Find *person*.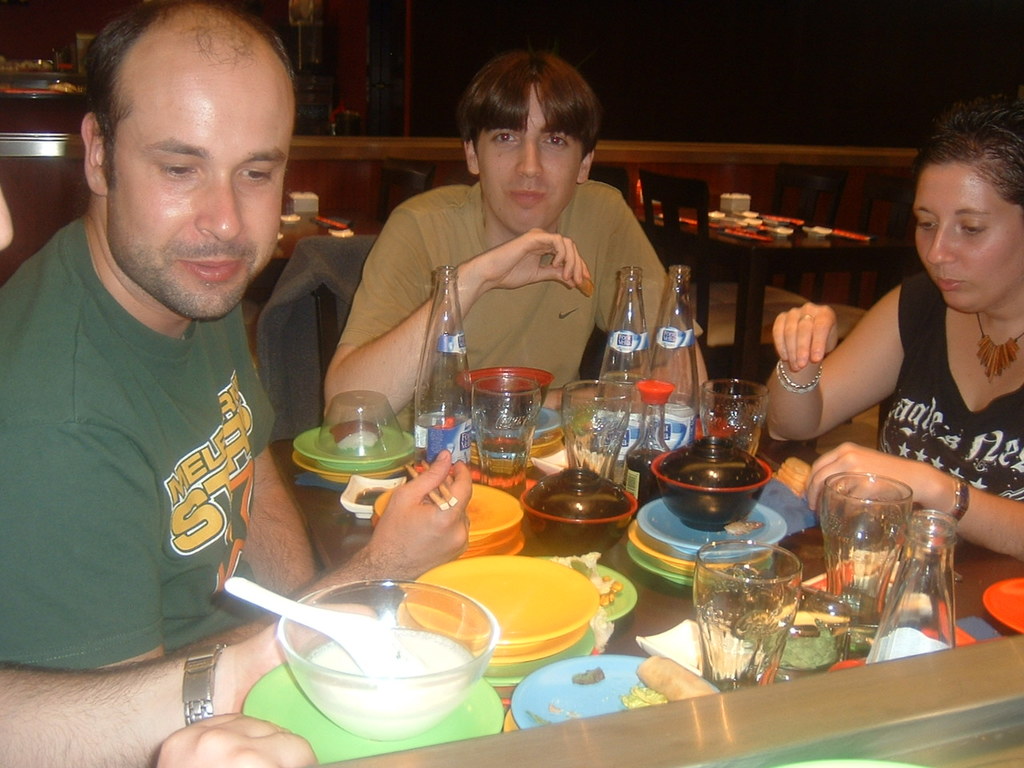
BBox(318, 46, 715, 438).
